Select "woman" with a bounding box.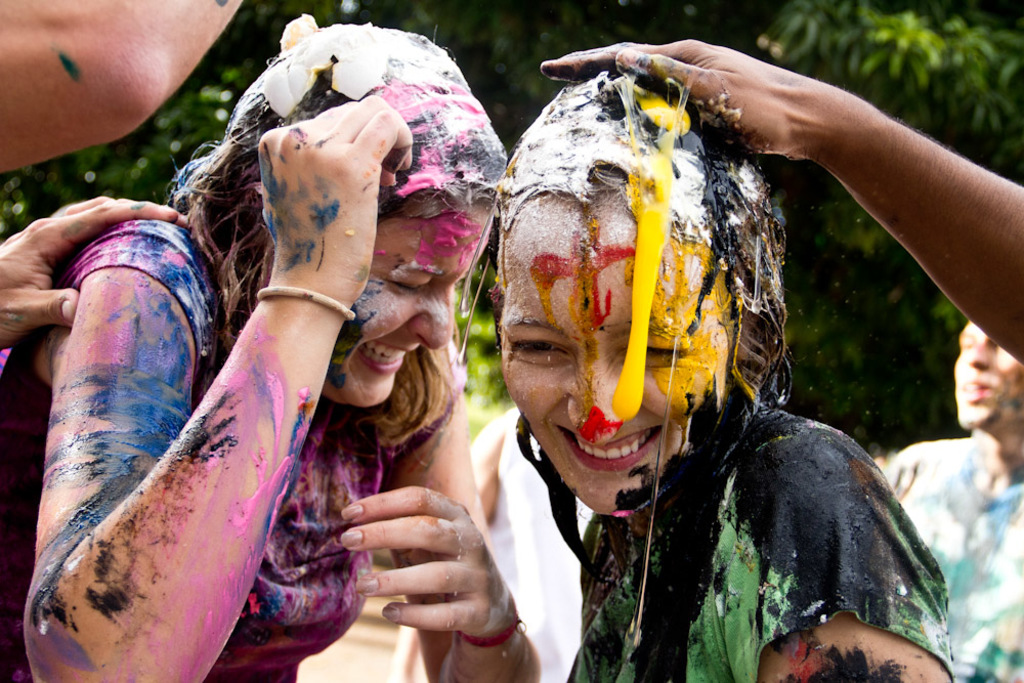
<box>36,2,523,682</box>.
